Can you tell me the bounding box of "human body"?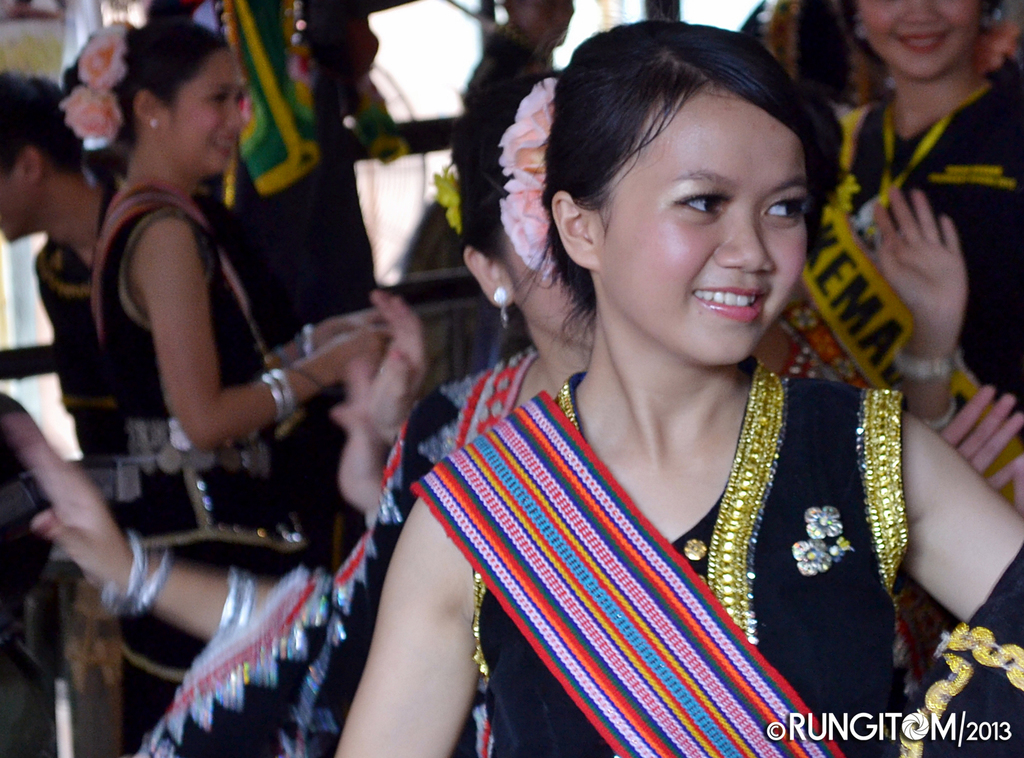
[left=320, top=64, right=618, bottom=757].
